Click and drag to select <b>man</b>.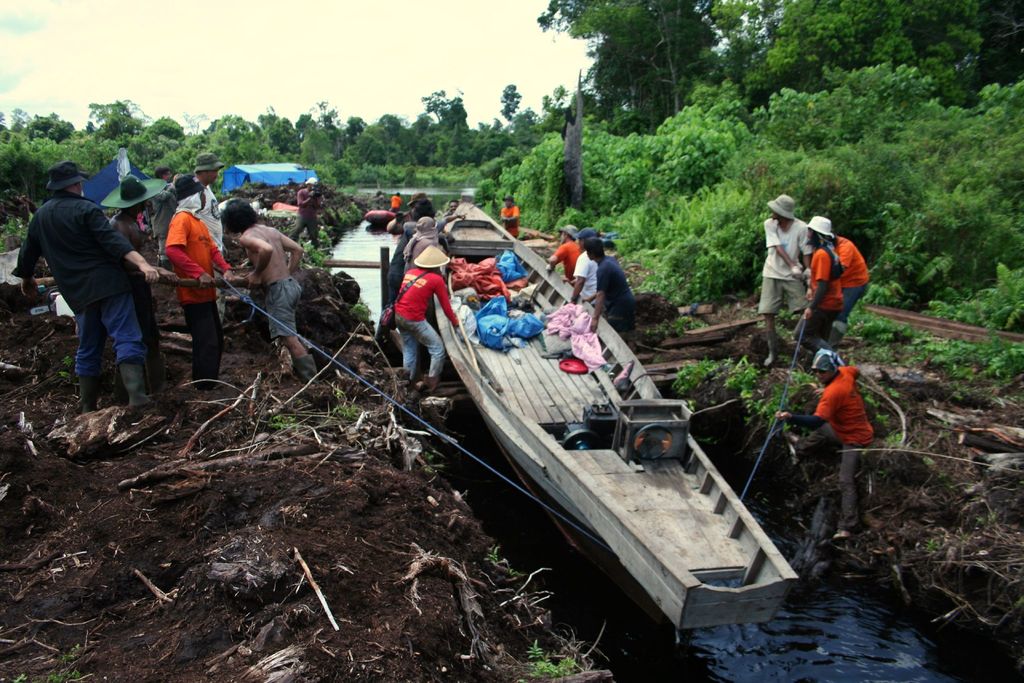
Selection: [left=546, top=225, right=580, bottom=284].
